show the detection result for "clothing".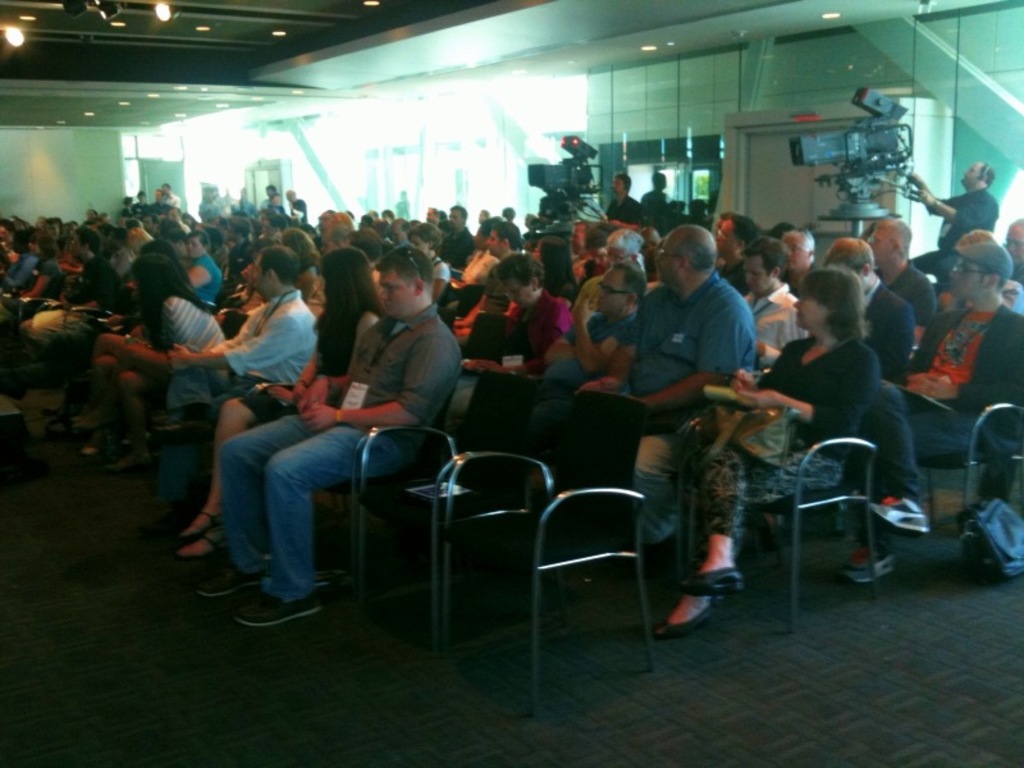
box=[210, 287, 326, 424].
